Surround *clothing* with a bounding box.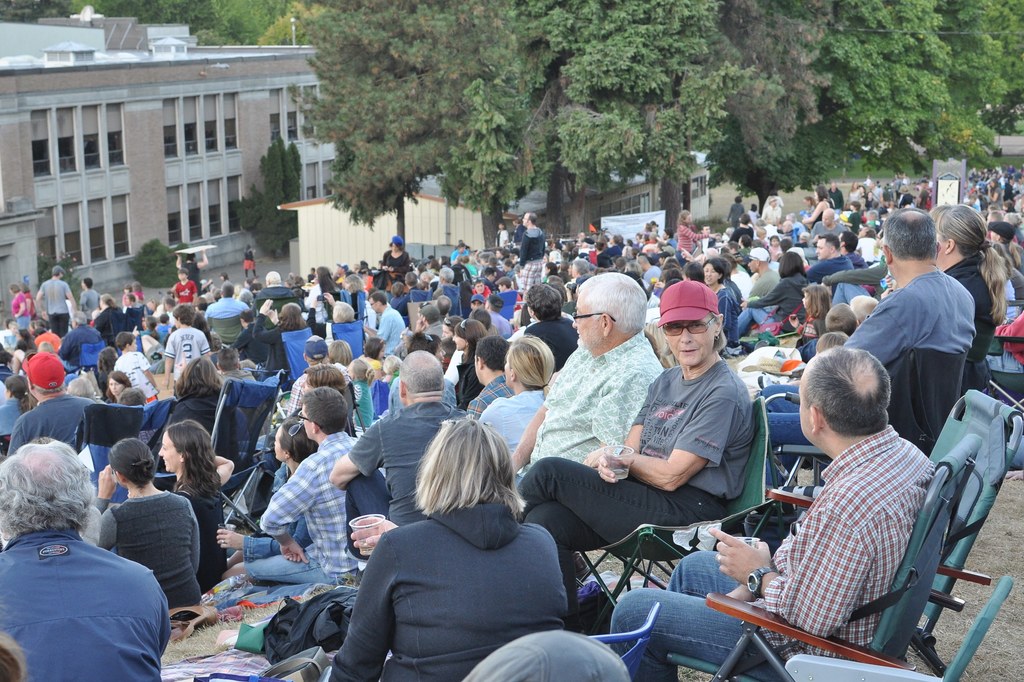
219:280:232:289.
